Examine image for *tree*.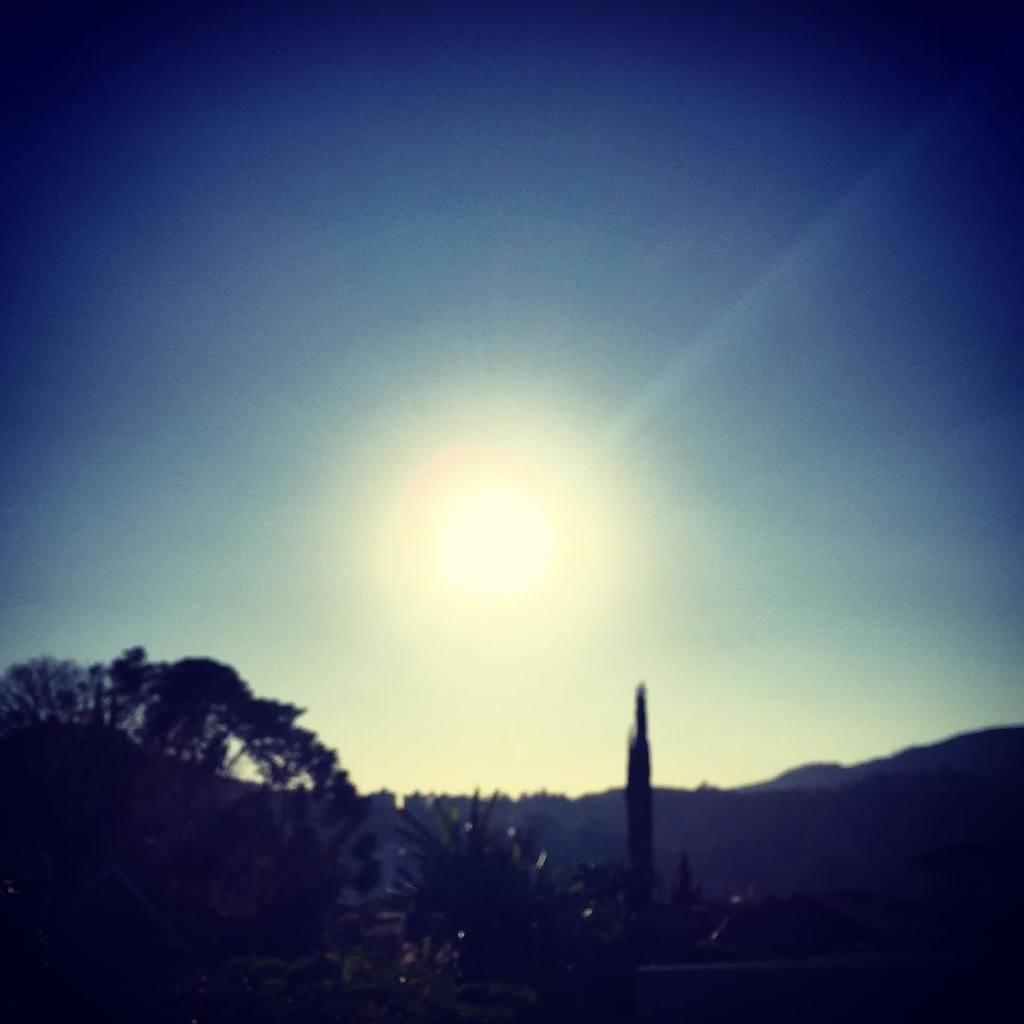
Examination result: 391 776 589 1020.
